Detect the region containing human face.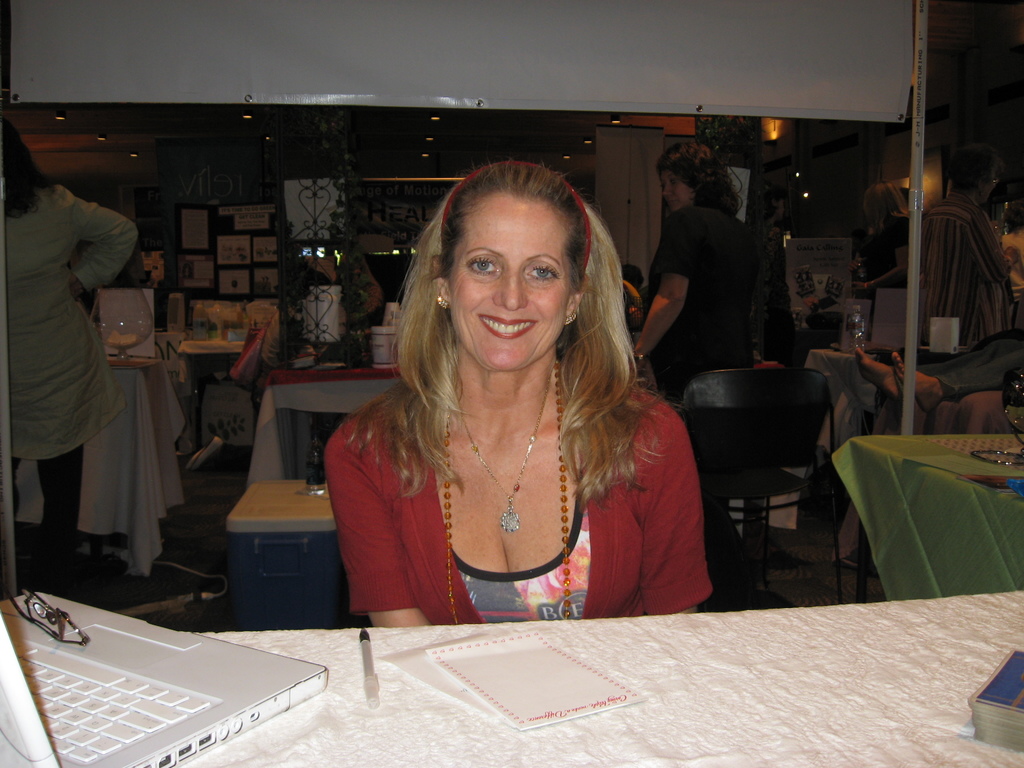
left=444, top=196, right=572, bottom=369.
